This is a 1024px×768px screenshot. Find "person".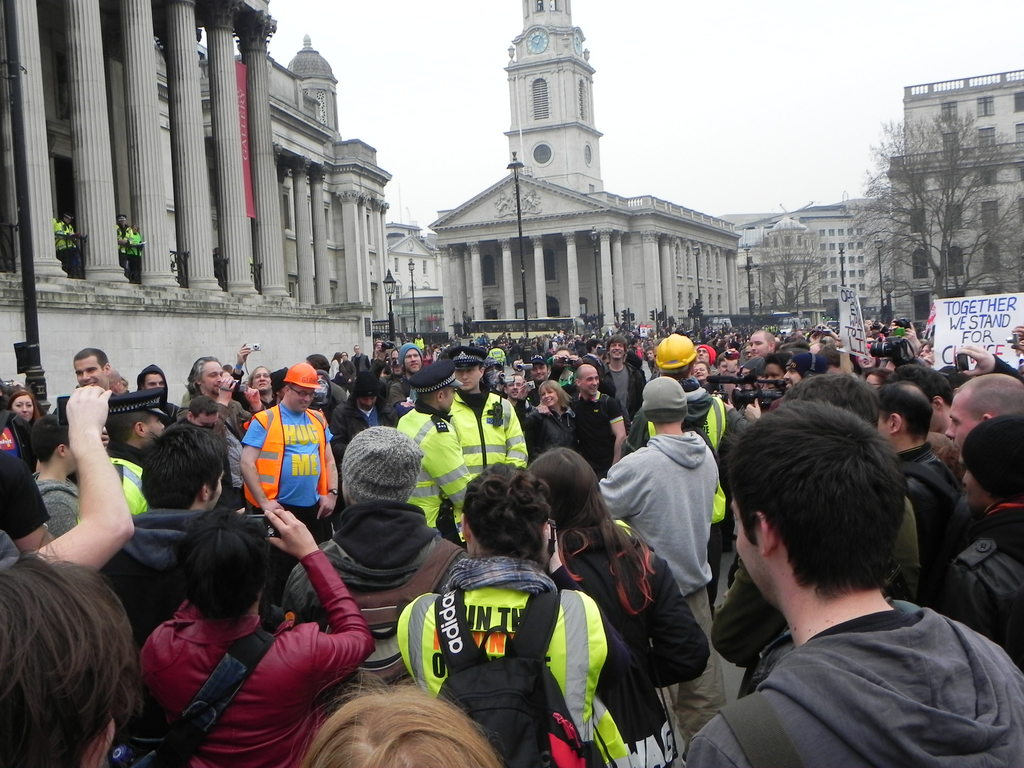
Bounding box: box=[0, 546, 140, 767].
